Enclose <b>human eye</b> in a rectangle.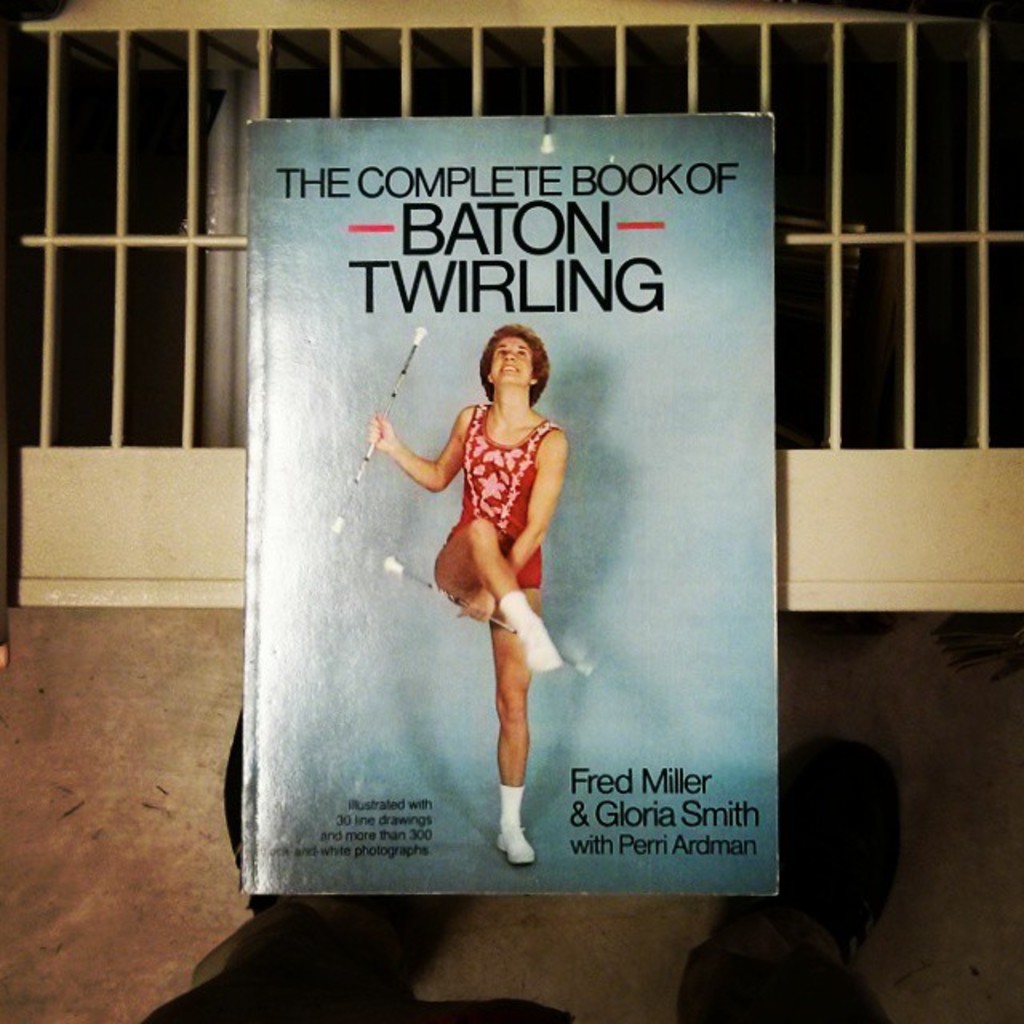
{"left": 515, "top": 350, "right": 530, "bottom": 360}.
